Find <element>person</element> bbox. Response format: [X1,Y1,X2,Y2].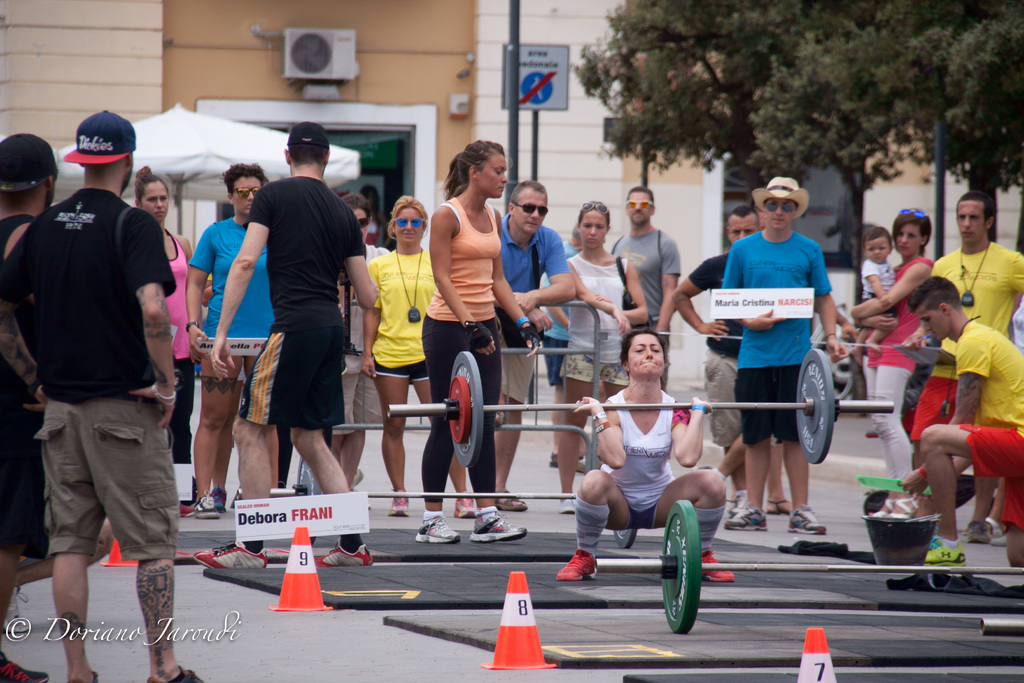
[547,177,647,519].
